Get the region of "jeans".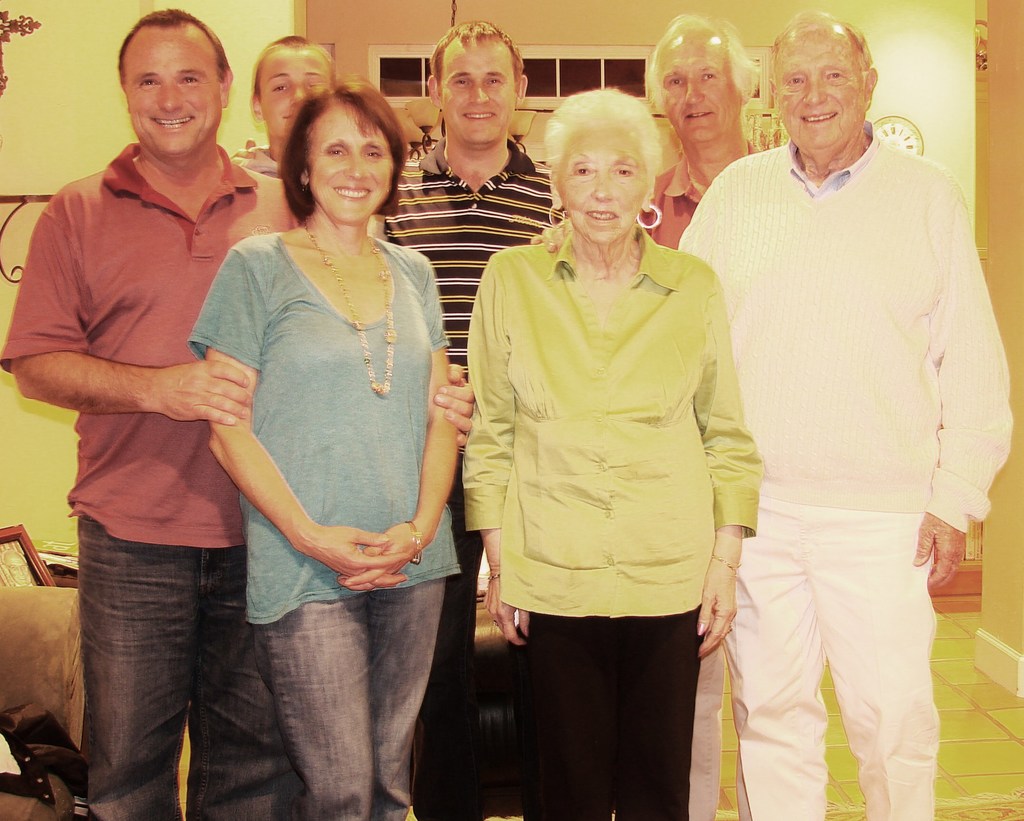
{"x1": 73, "y1": 527, "x2": 251, "y2": 808}.
